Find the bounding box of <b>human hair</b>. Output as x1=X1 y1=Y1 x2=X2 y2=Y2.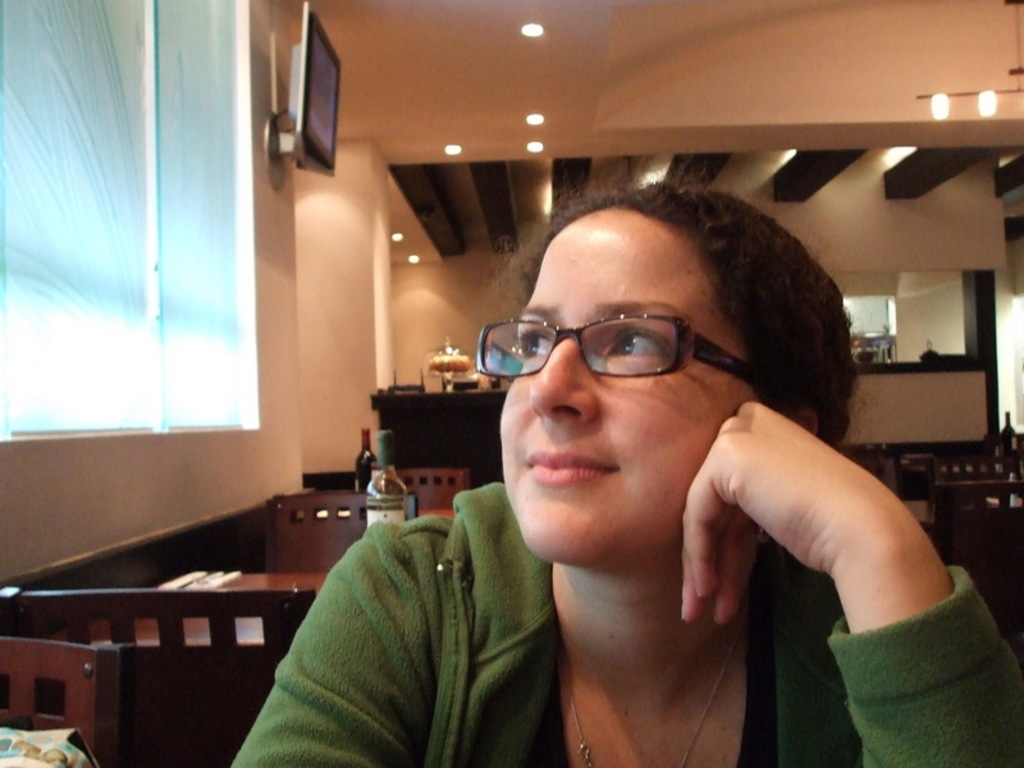
x1=506 y1=177 x2=877 y2=509.
